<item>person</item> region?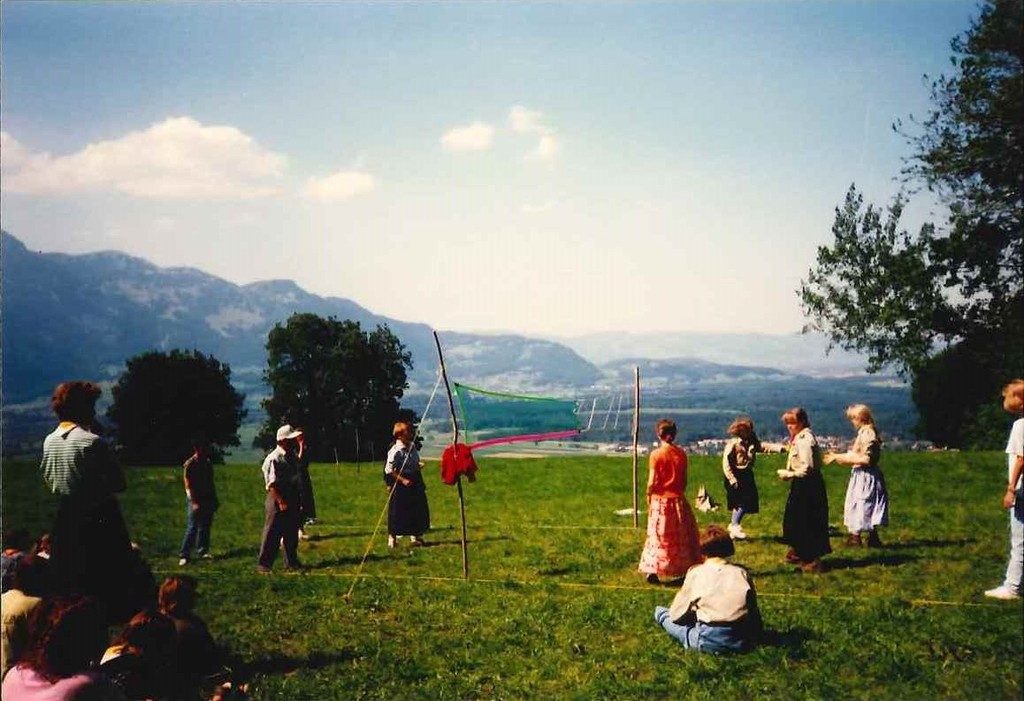
981/377/1023/603
